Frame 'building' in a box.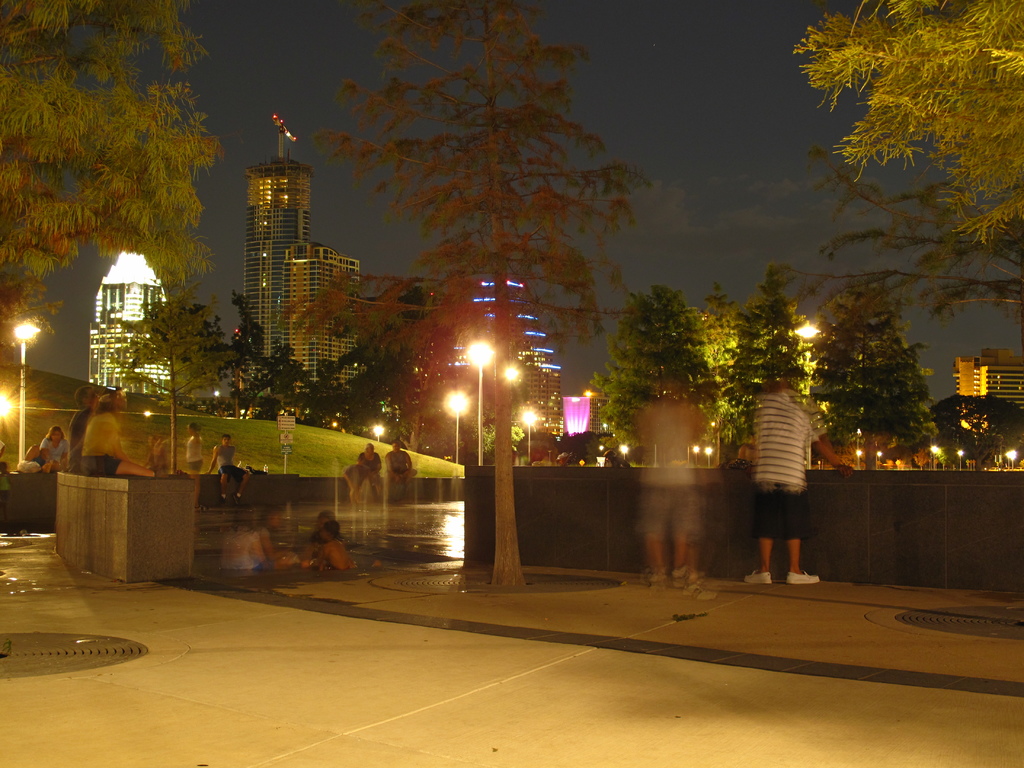
<region>404, 267, 564, 436</region>.
